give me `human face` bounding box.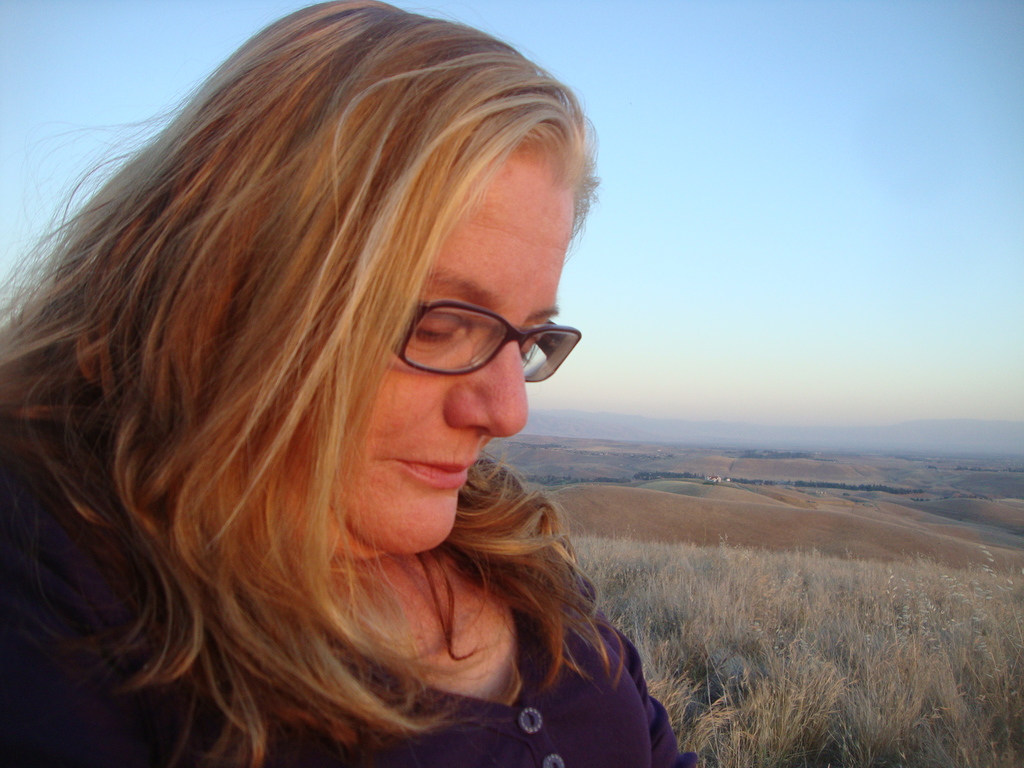
l=284, t=136, r=580, b=550.
